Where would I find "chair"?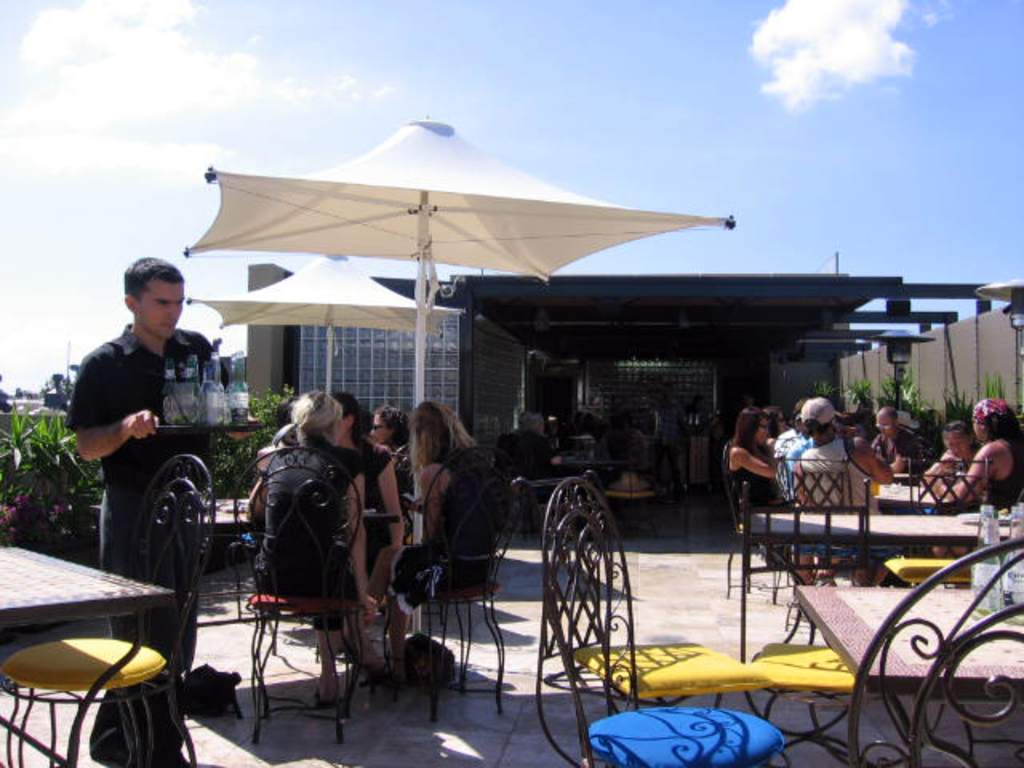
At x1=722 y1=445 x2=805 y2=597.
